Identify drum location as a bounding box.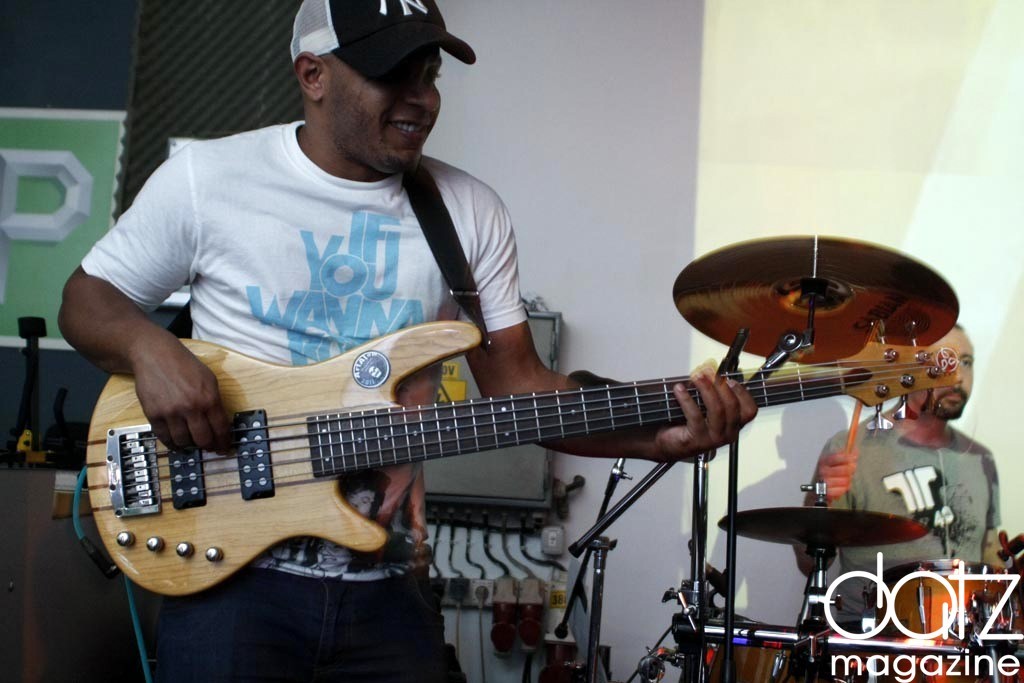
865:554:1023:682.
